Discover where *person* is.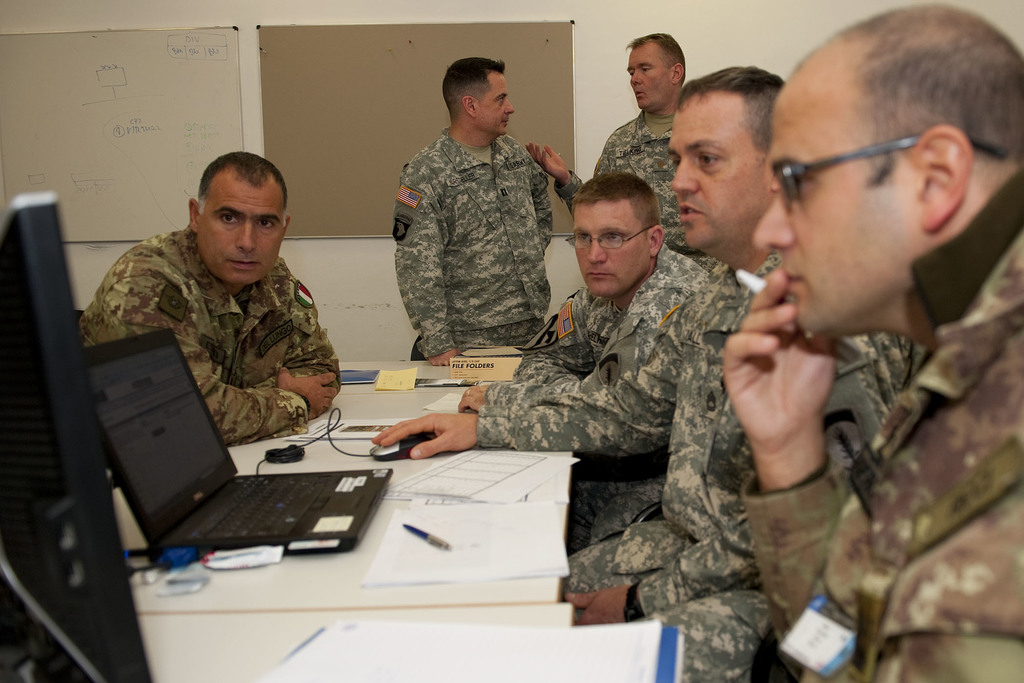
Discovered at [372, 64, 915, 625].
